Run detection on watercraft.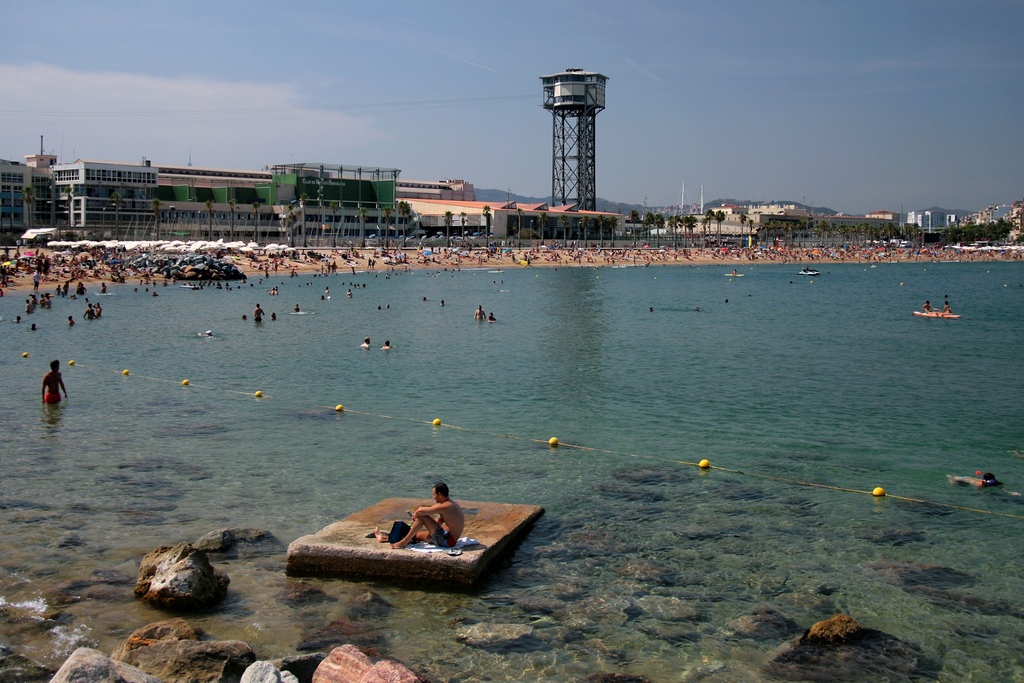
Result: 303 474 522 591.
